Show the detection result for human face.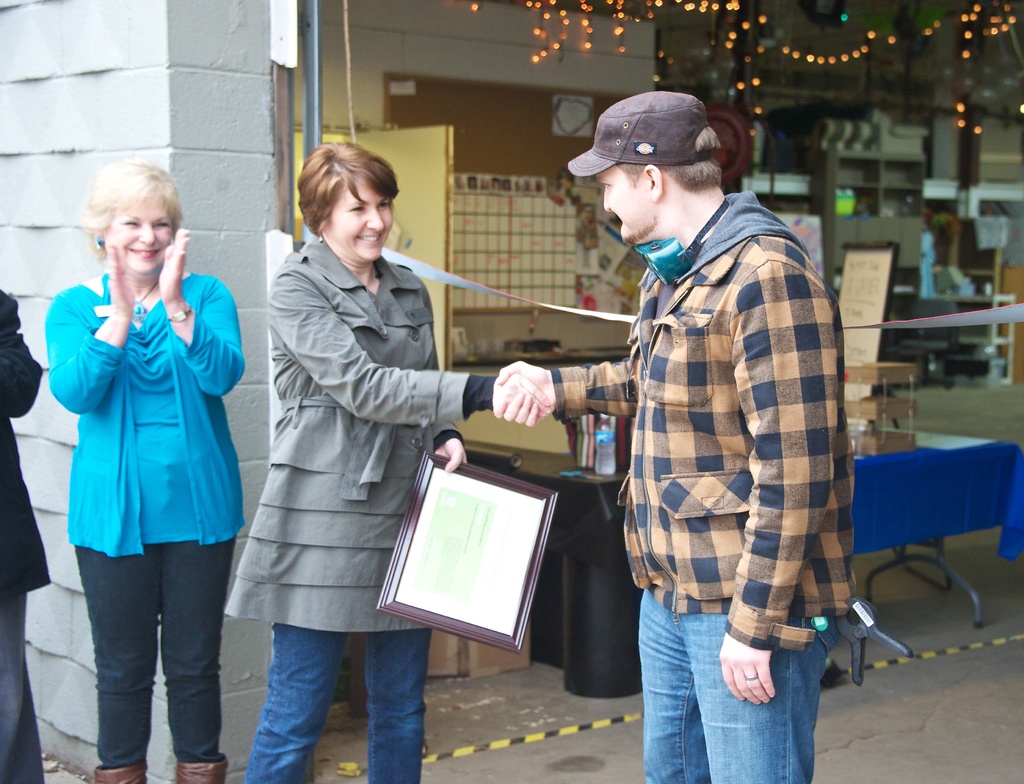
box=[595, 167, 645, 242].
